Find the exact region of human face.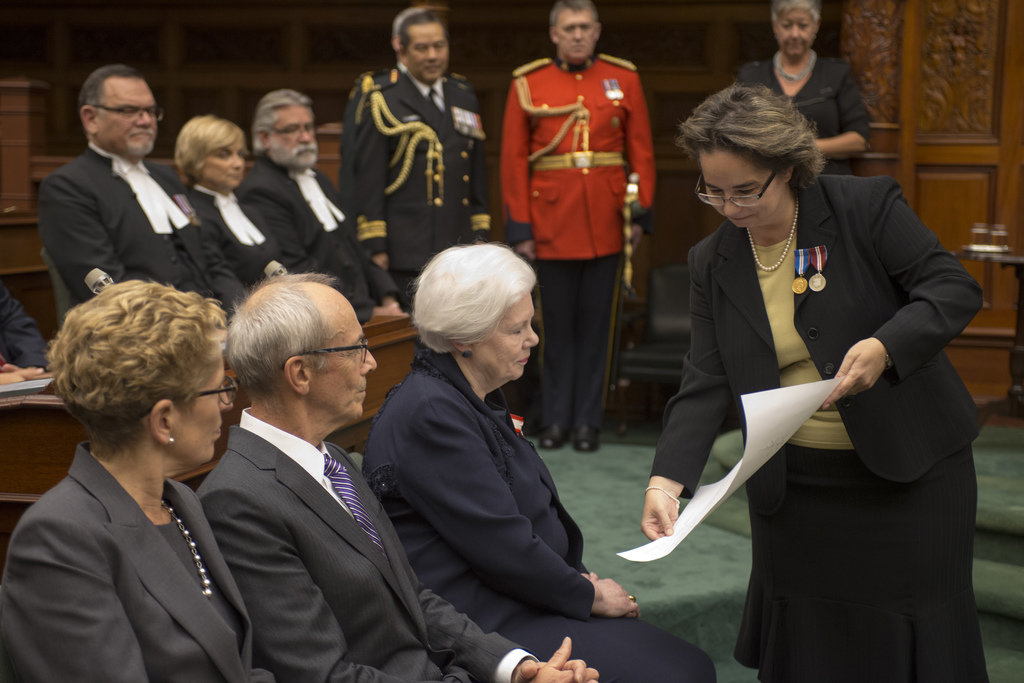
Exact region: x1=479, y1=296, x2=541, y2=381.
